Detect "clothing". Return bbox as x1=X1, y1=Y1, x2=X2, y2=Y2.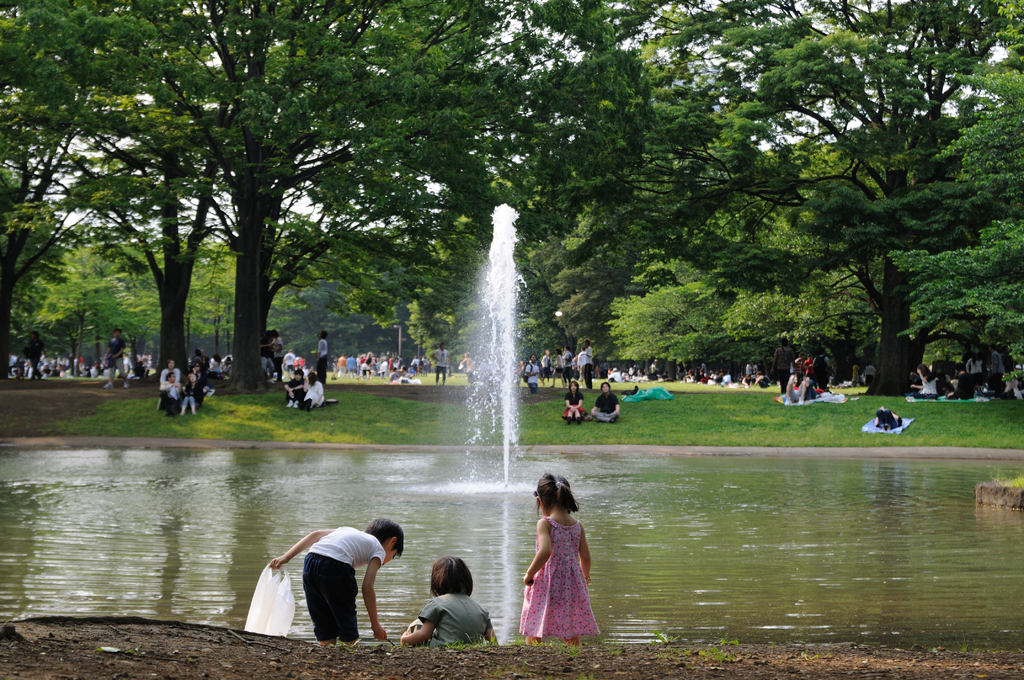
x1=408, y1=593, x2=496, y2=651.
